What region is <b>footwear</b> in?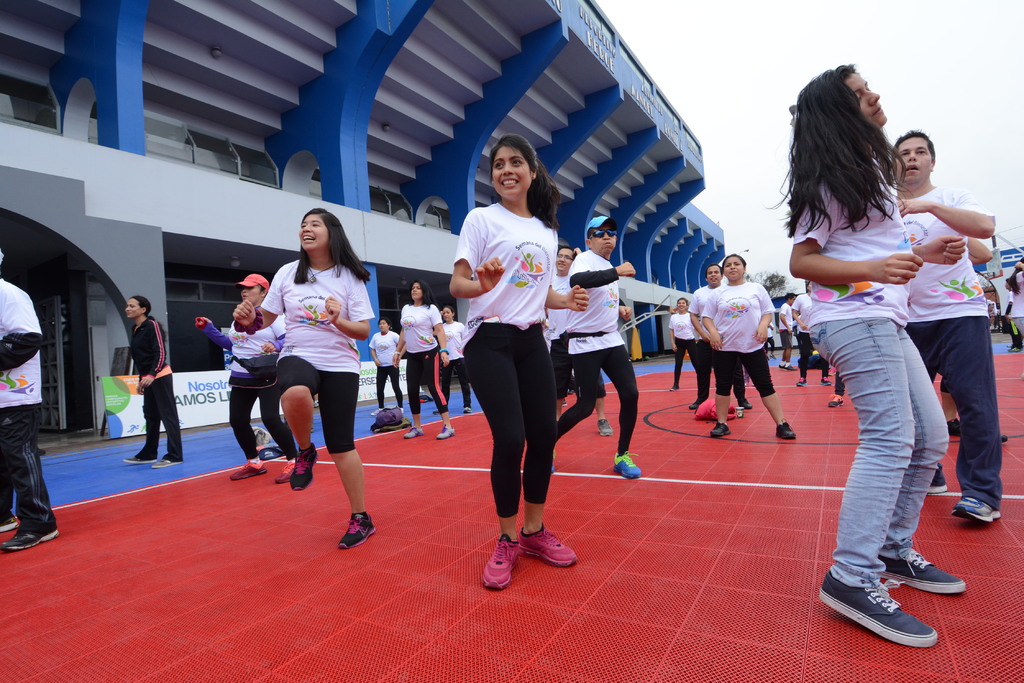
box(433, 410, 438, 416).
